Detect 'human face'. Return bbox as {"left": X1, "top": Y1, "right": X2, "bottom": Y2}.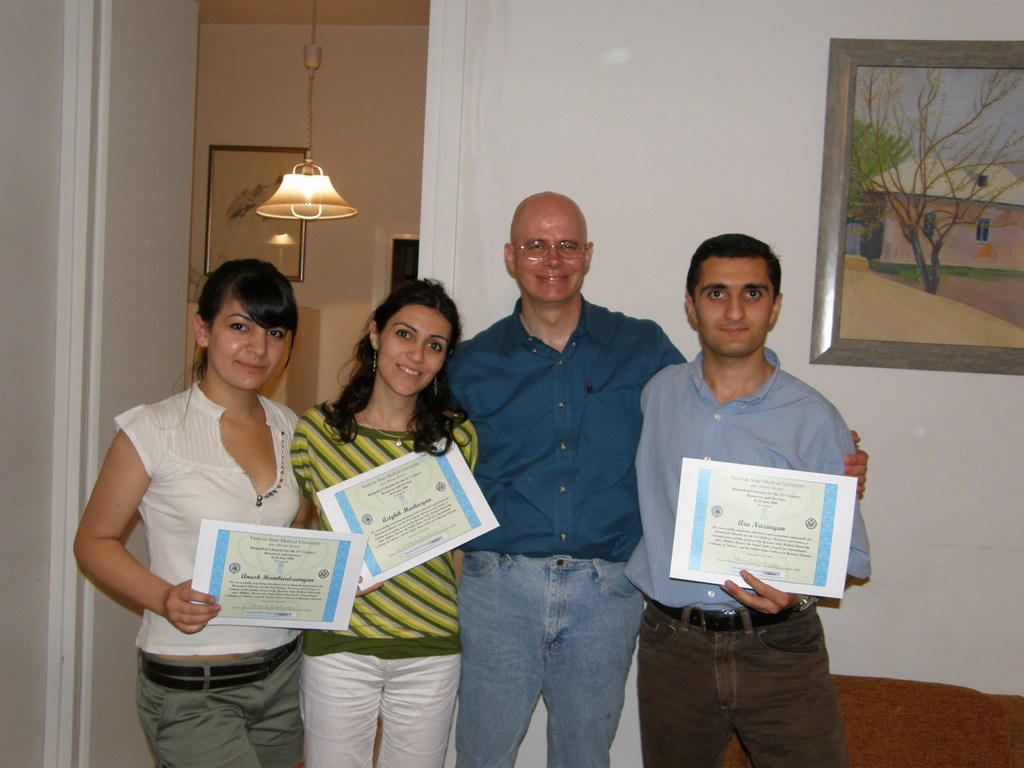
{"left": 204, "top": 294, "right": 288, "bottom": 399}.
